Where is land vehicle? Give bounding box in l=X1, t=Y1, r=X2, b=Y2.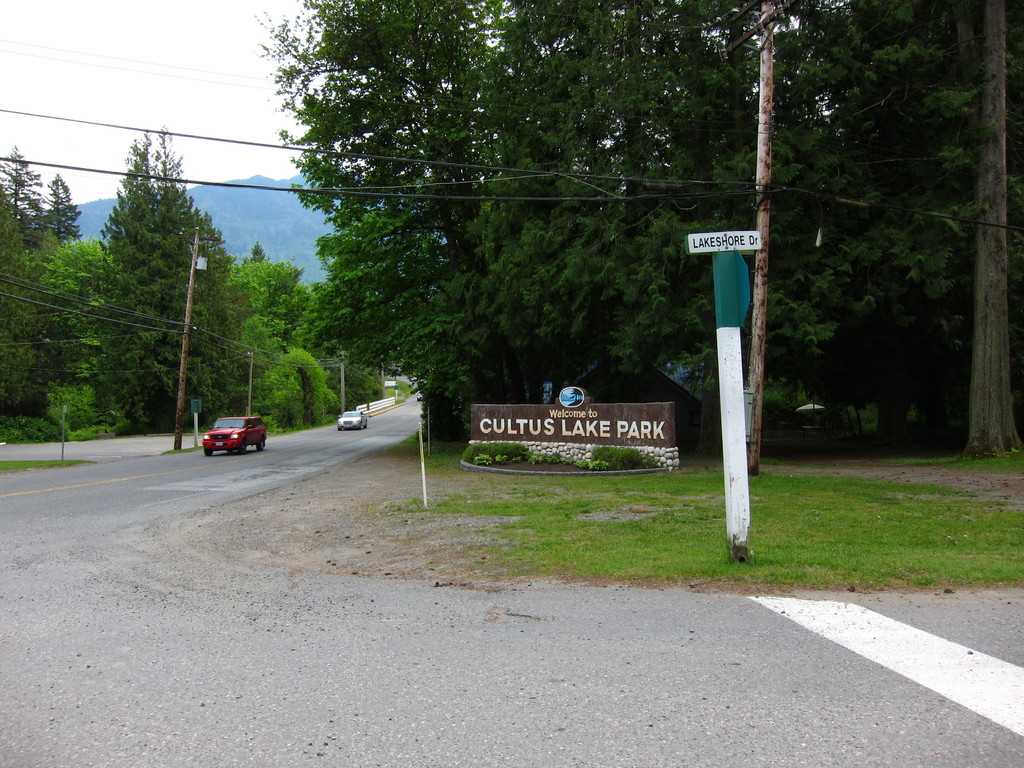
l=187, t=408, r=272, b=465.
